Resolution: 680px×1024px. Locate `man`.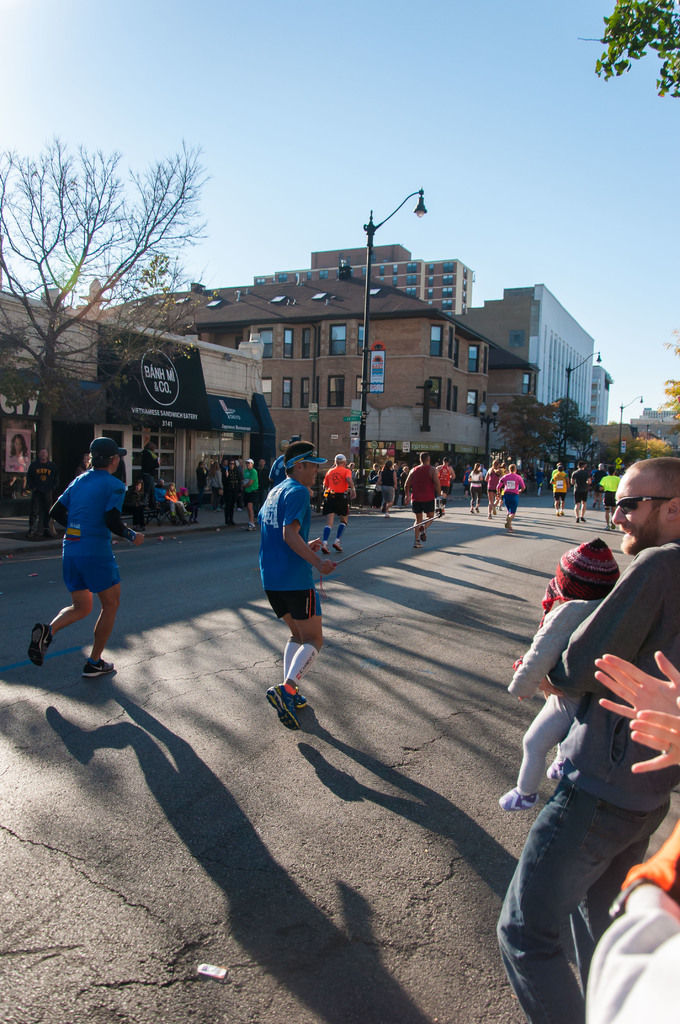
crop(389, 463, 404, 509).
